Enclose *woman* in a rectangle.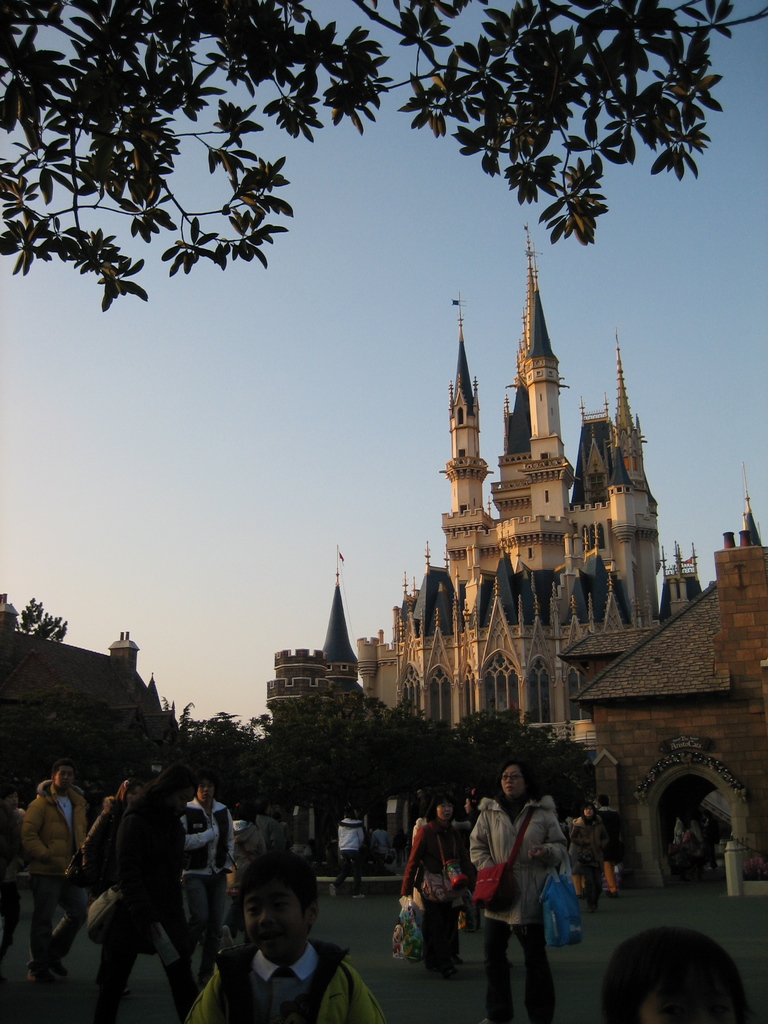
pyautogui.locateOnScreen(483, 759, 582, 1014).
